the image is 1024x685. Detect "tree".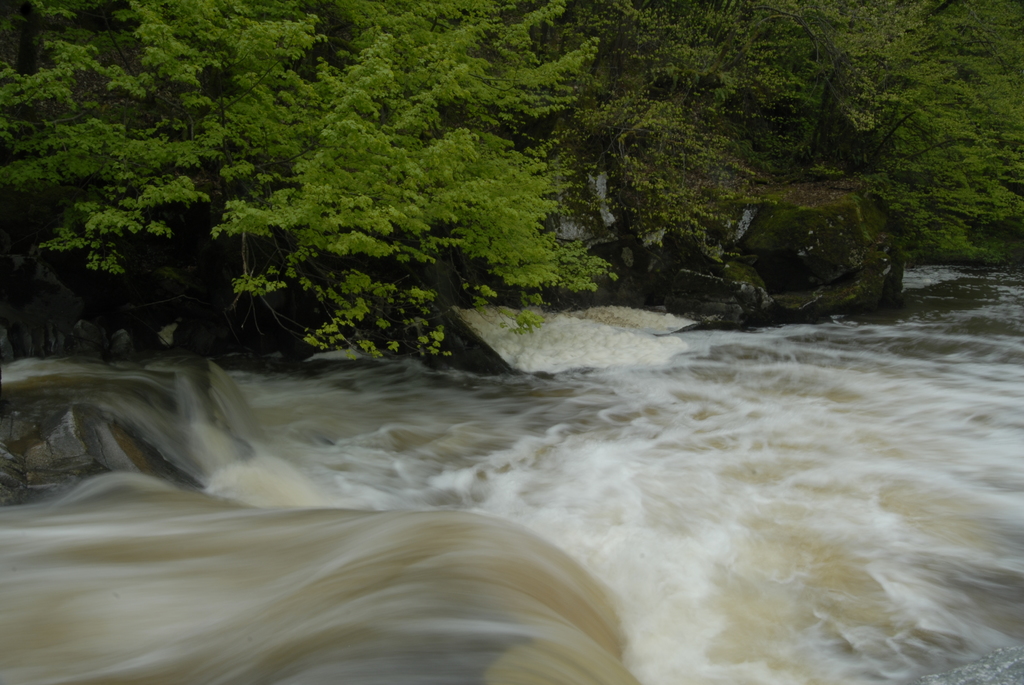
Detection: locate(582, 0, 884, 271).
